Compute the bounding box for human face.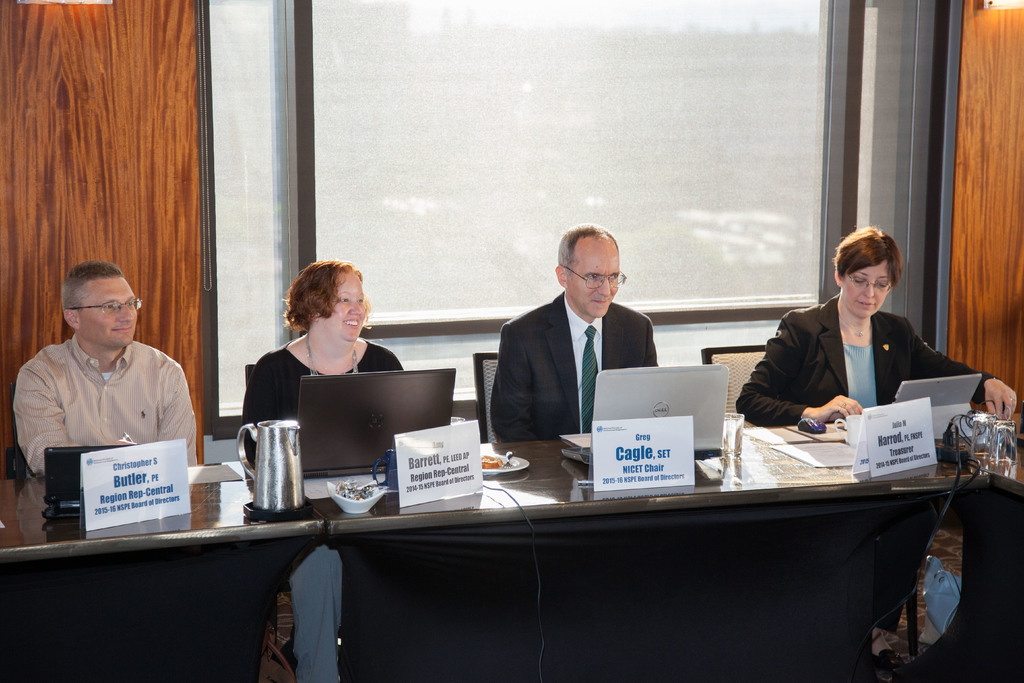
left=570, top=238, right=618, bottom=315.
